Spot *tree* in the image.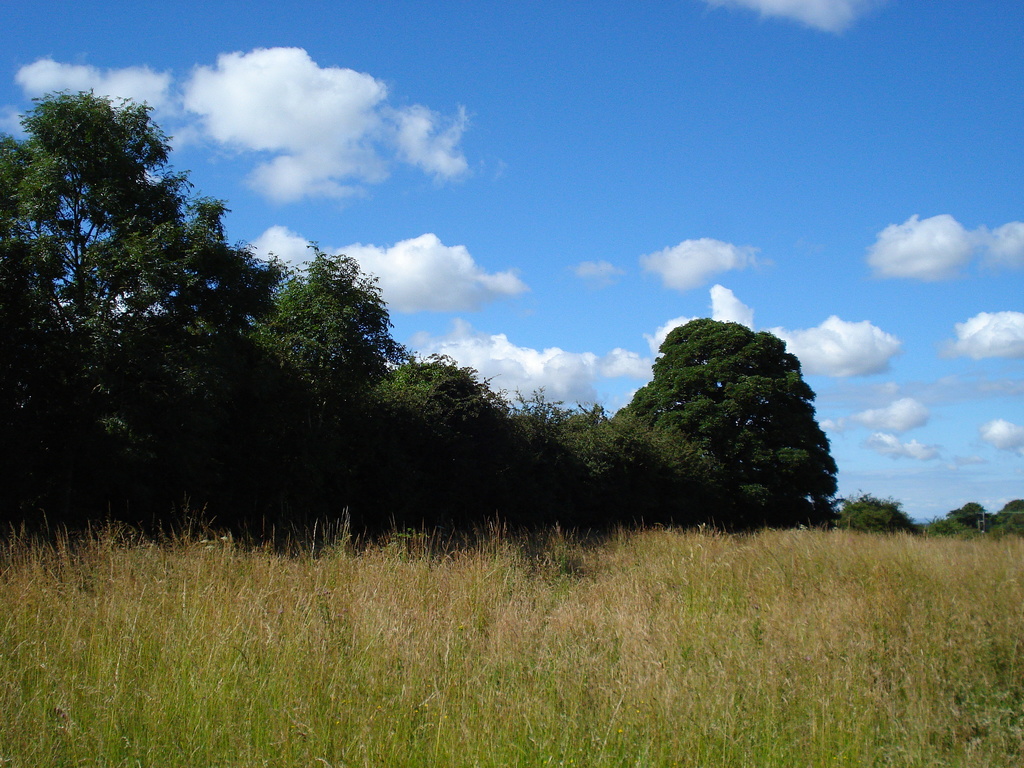
*tree* found at x1=5 y1=69 x2=298 y2=527.
